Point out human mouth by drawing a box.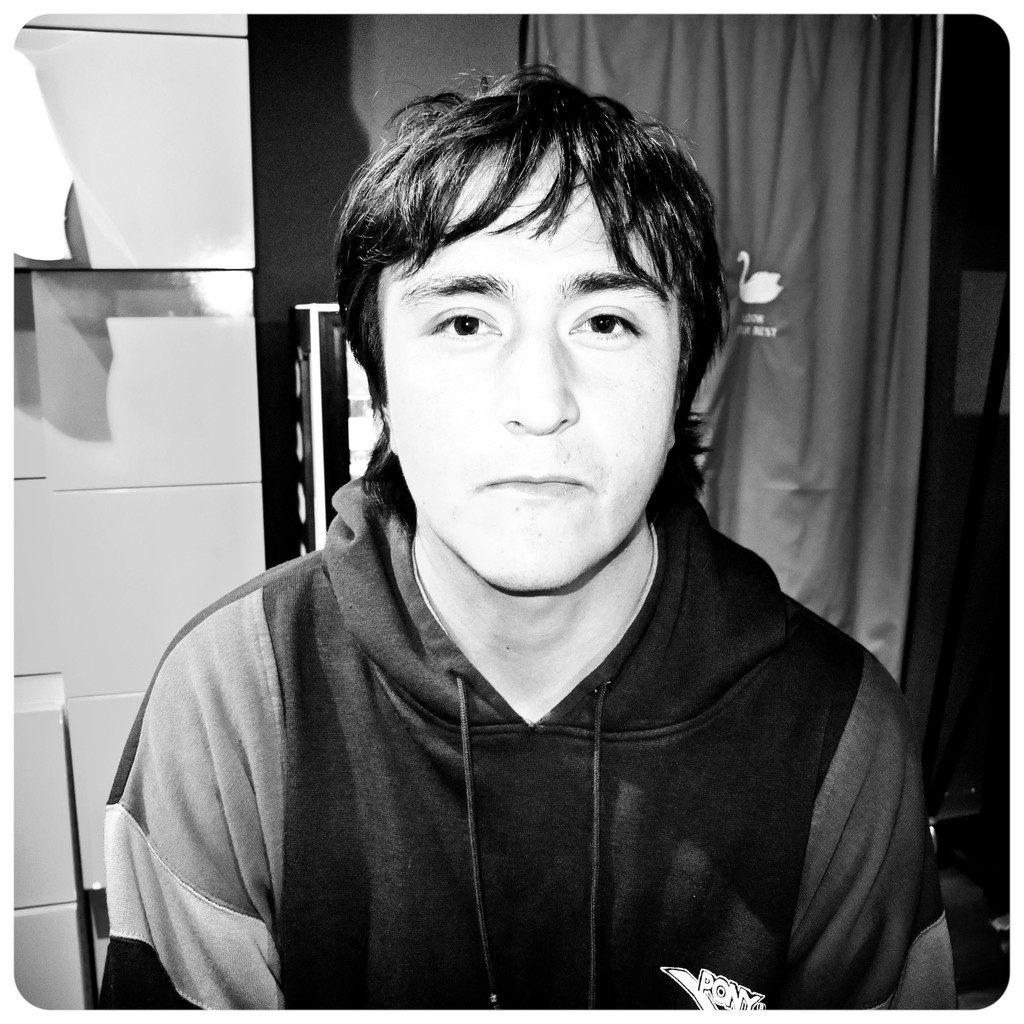
select_region(494, 466, 583, 504).
